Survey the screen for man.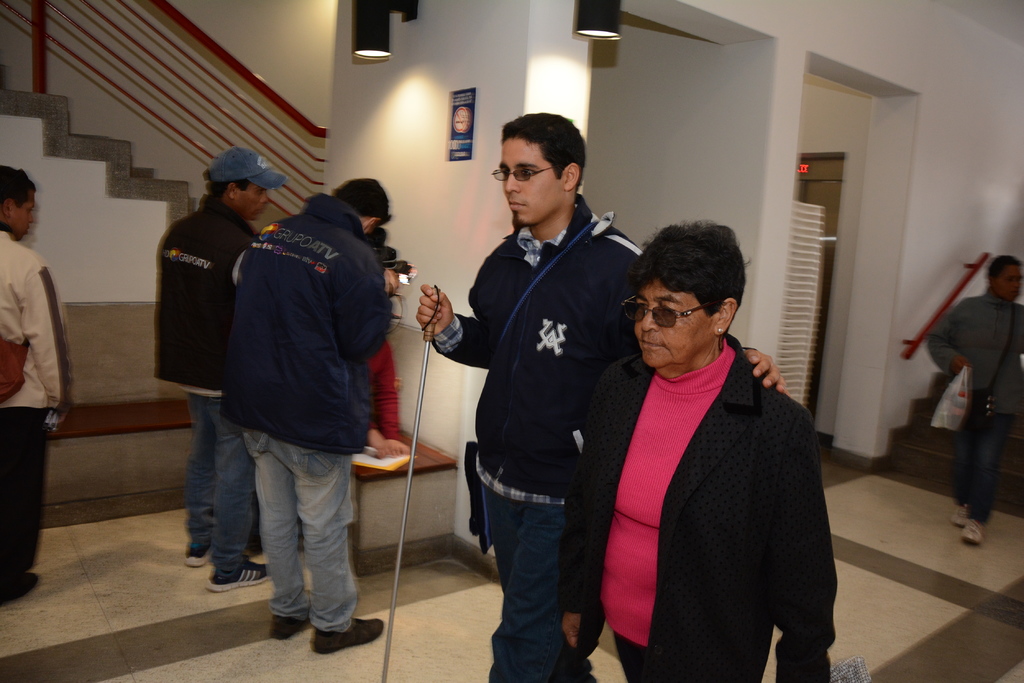
Survey found: bbox(412, 113, 788, 682).
